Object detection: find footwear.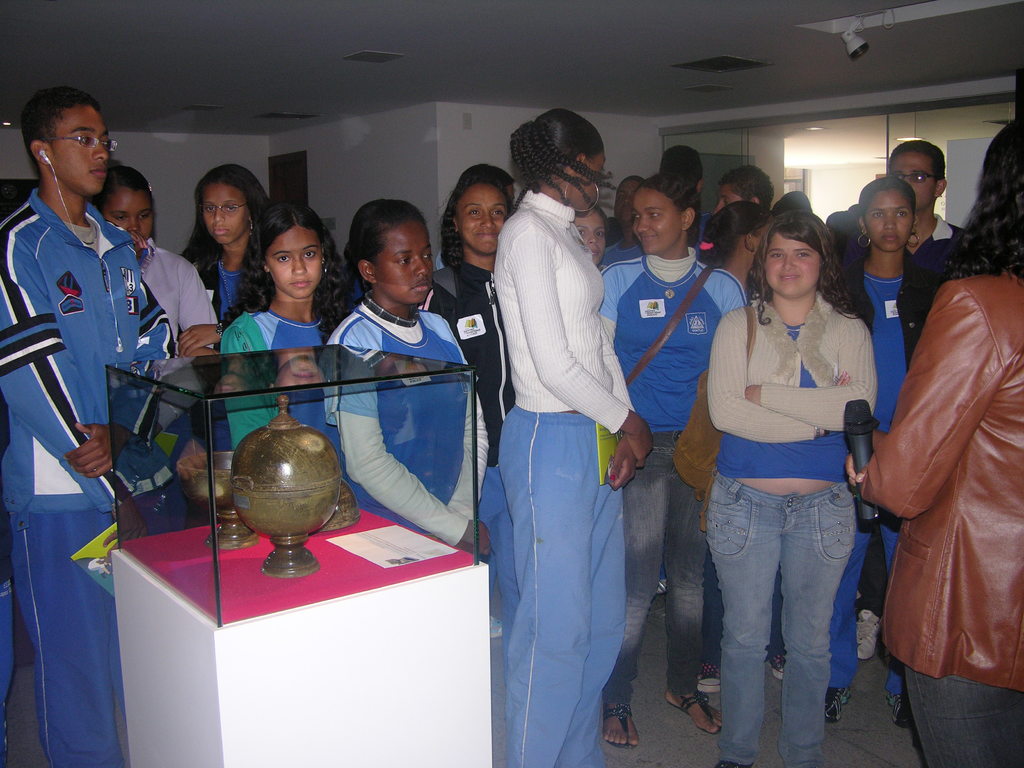
717,759,749,767.
